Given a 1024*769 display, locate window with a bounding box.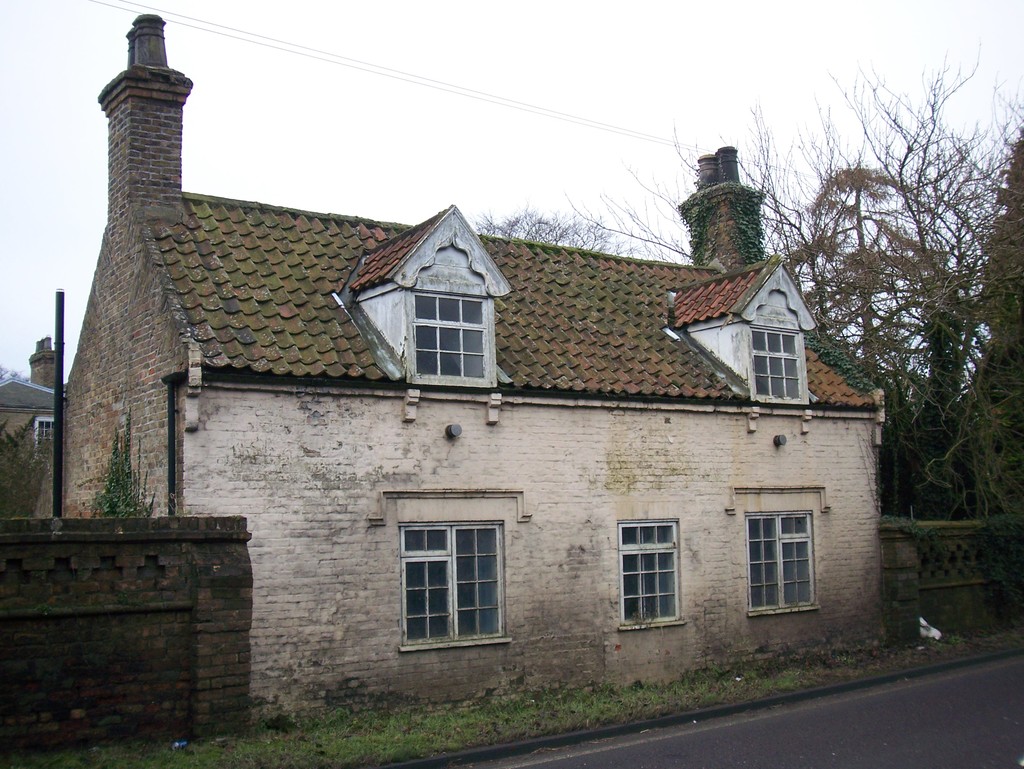
Located: <box>392,496,509,649</box>.
